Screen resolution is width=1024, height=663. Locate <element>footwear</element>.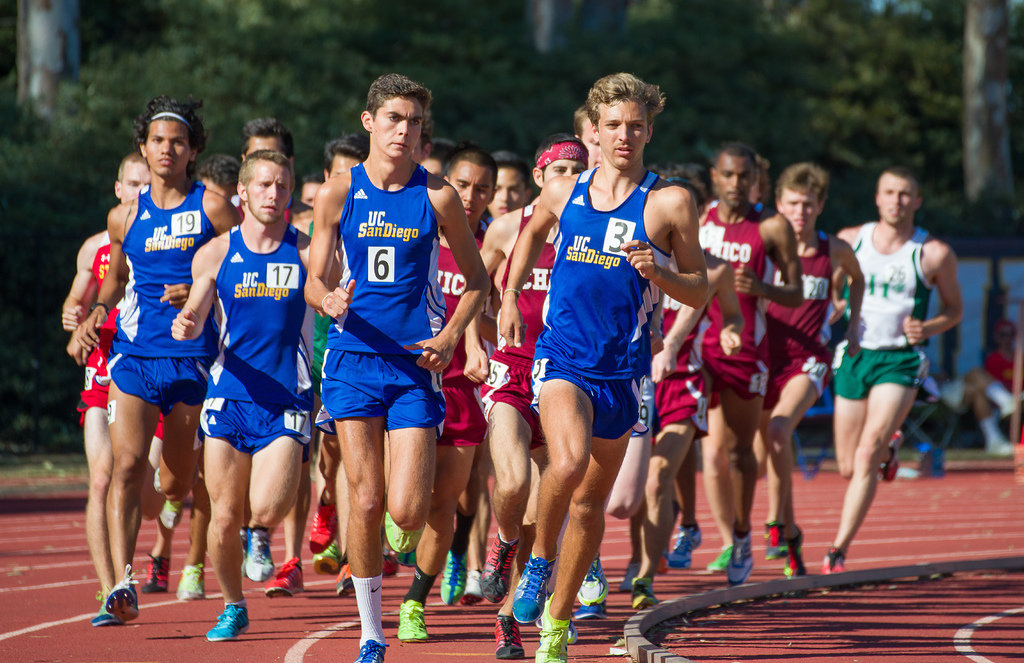
box(624, 578, 651, 612).
